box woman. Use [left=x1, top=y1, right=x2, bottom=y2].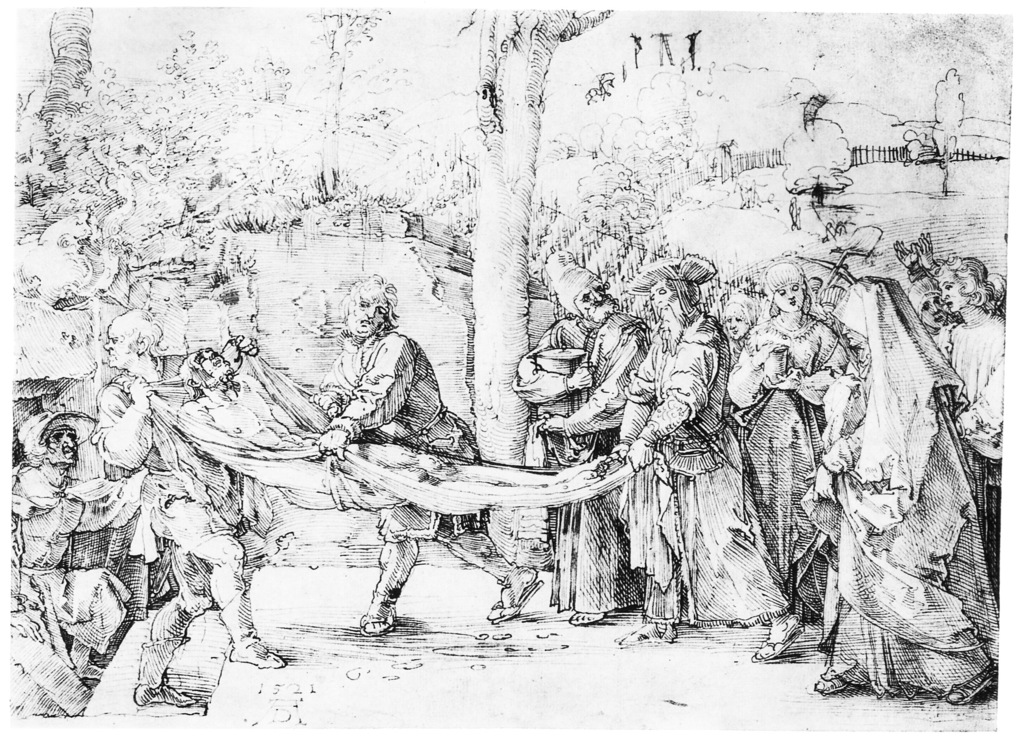
[left=943, top=235, right=1004, bottom=598].
